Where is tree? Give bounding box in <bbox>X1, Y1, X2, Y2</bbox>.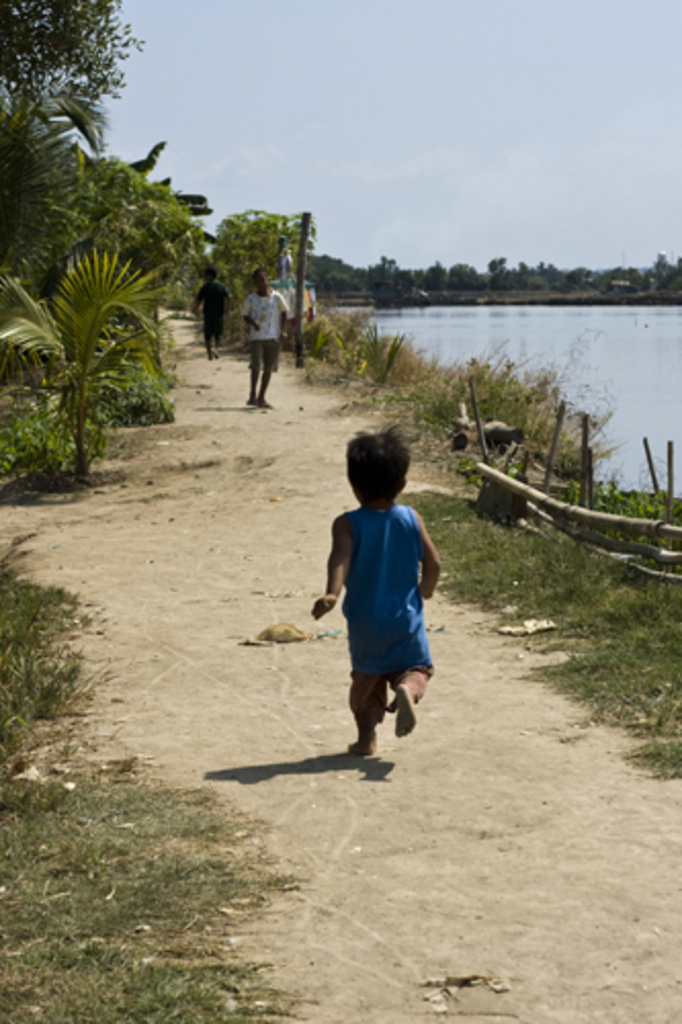
<bbox>211, 209, 315, 334</bbox>.
